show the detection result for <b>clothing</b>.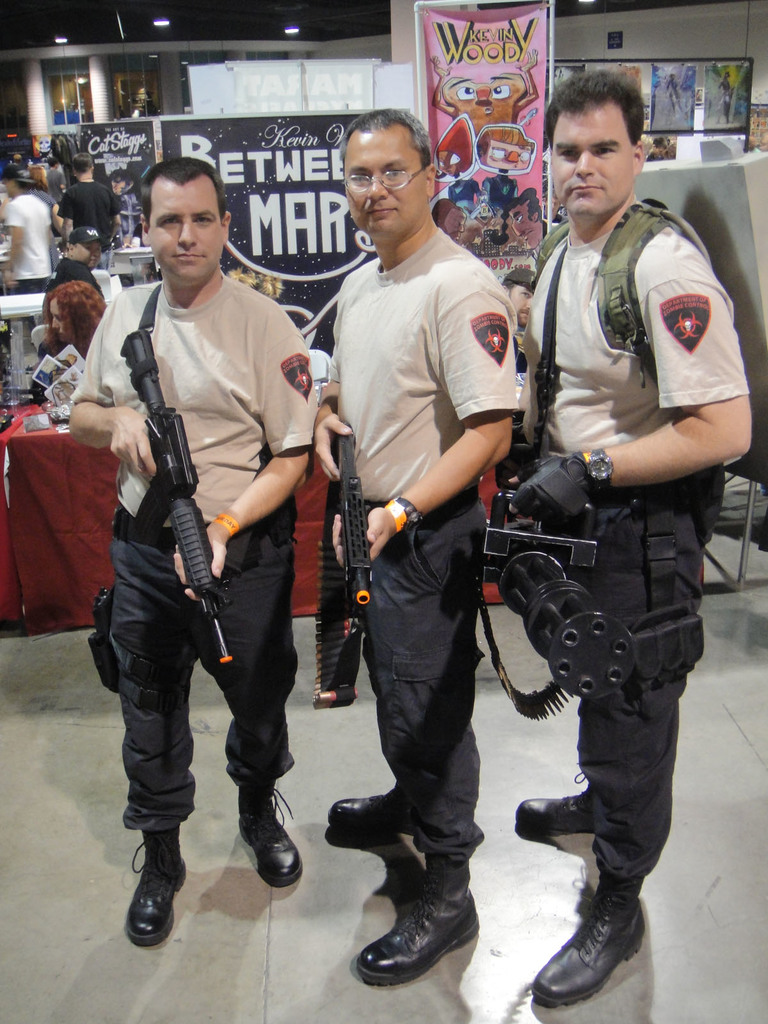
27/339/55/407.
